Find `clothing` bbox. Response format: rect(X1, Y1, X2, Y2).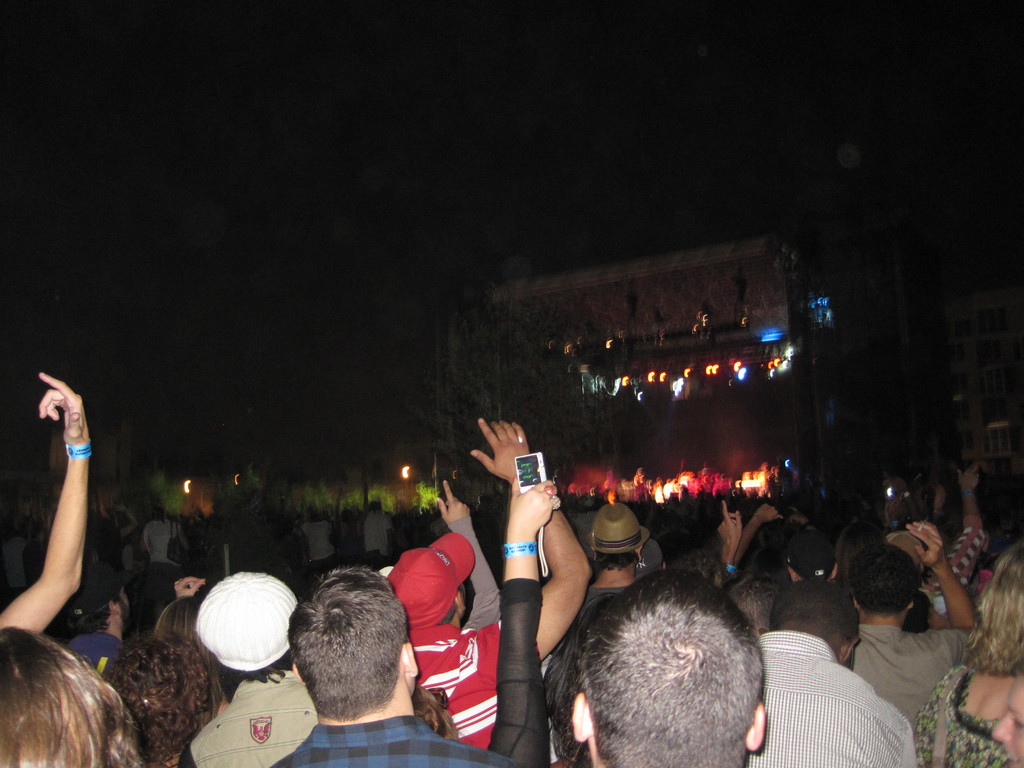
rect(150, 520, 177, 570).
